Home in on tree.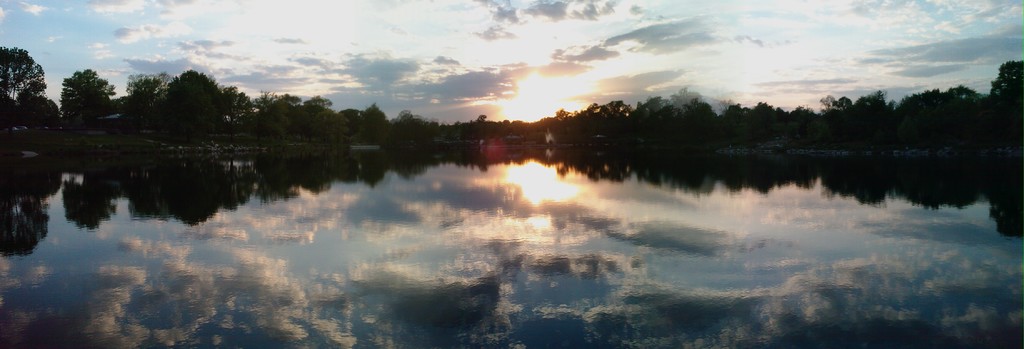
Homed in at x1=595 y1=90 x2=628 y2=134.
